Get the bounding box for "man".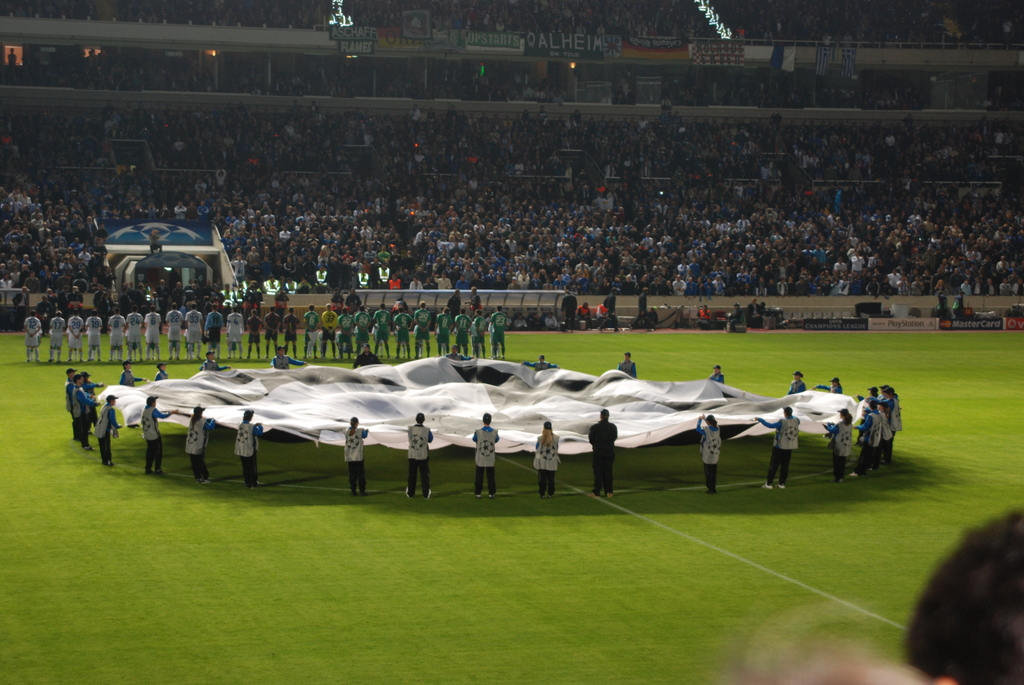
684, 272, 691, 294.
